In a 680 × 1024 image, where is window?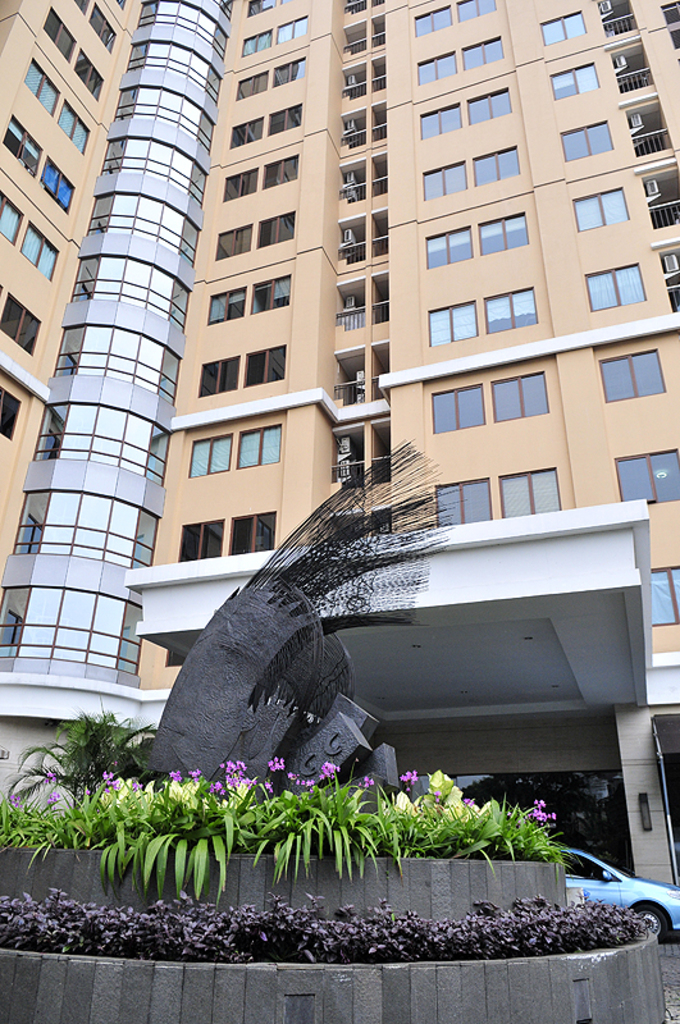
<region>269, 102, 307, 132</region>.
